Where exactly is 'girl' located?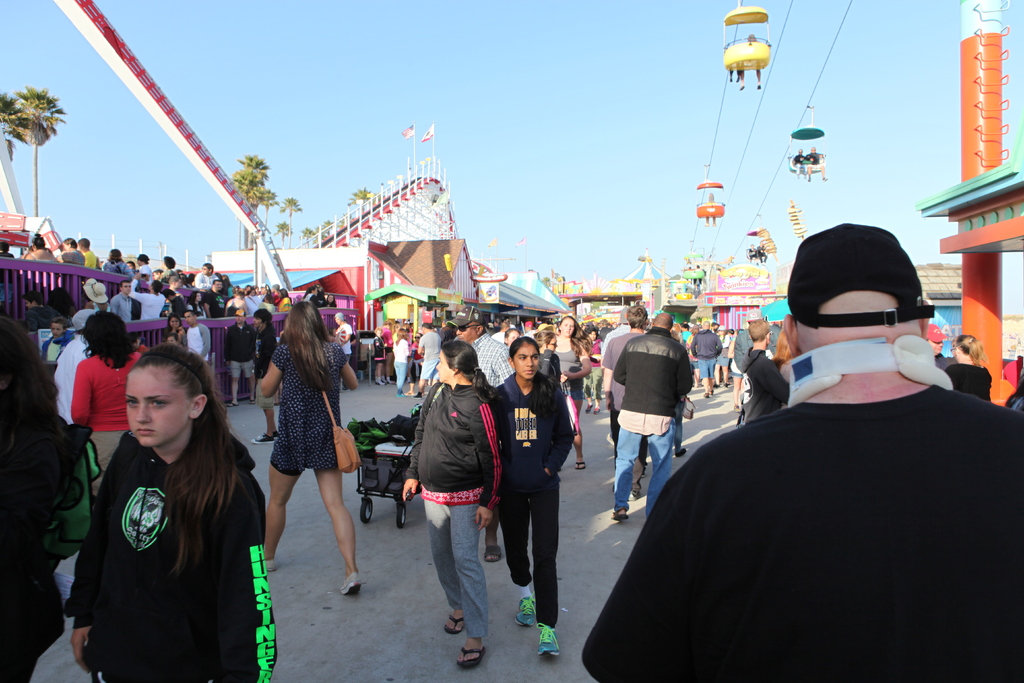
Its bounding box is [x1=65, y1=344, x2=280, y2=682].
